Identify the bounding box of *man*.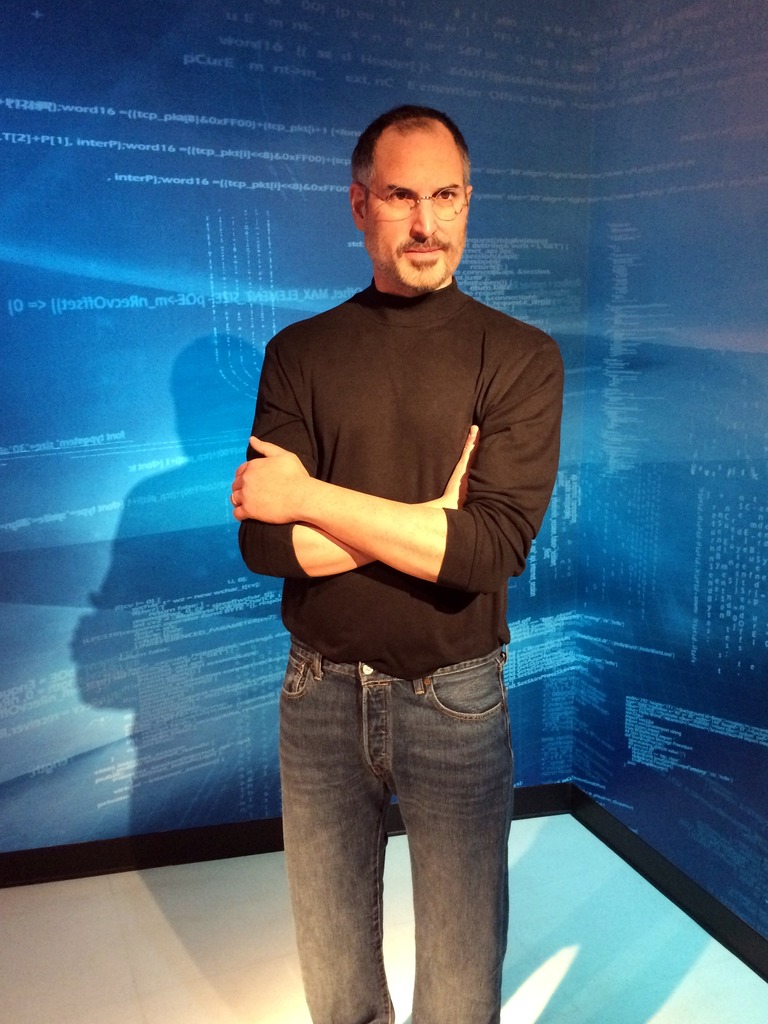
box(233, 129, 546, 966).
